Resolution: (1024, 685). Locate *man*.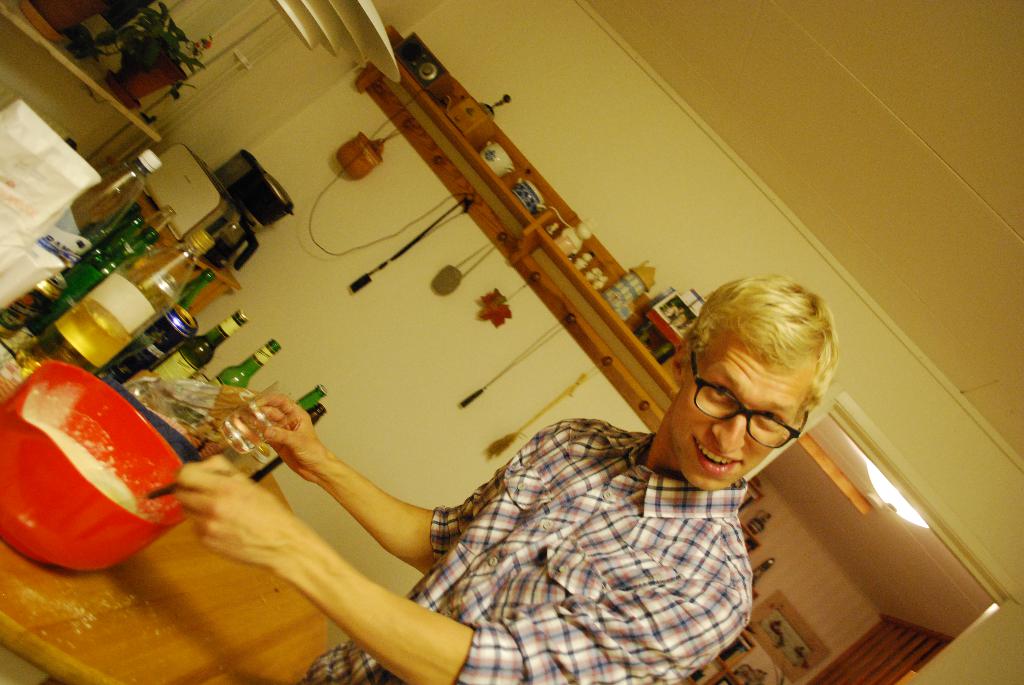
BBox(140, 217, 886, 666).
